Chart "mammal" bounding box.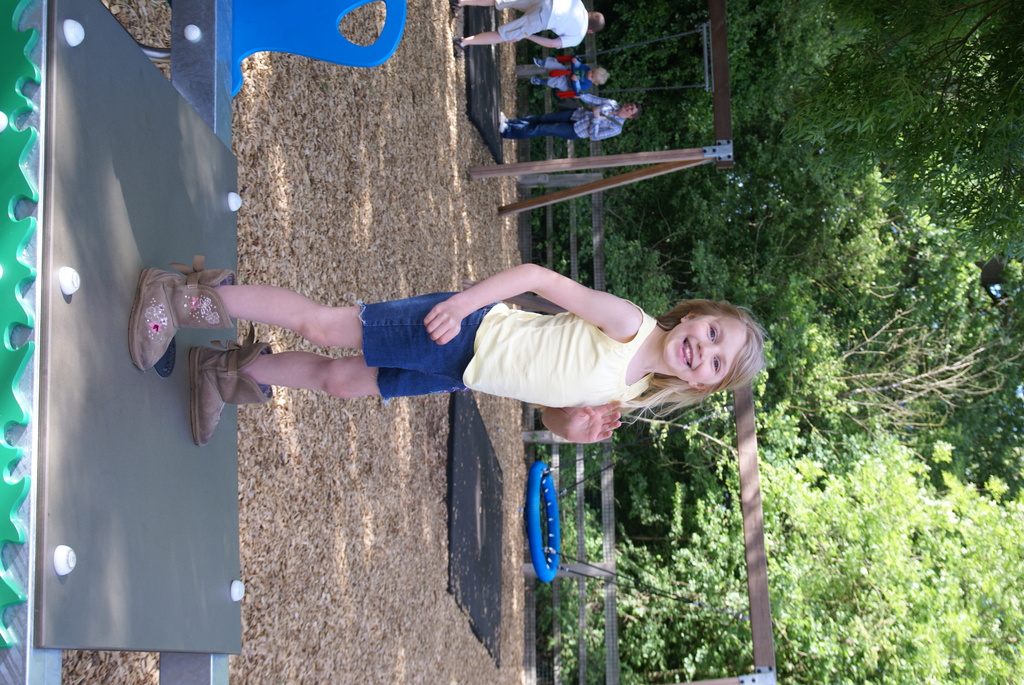
Charted: (left=448, top=0, right=611, bottom=61).
